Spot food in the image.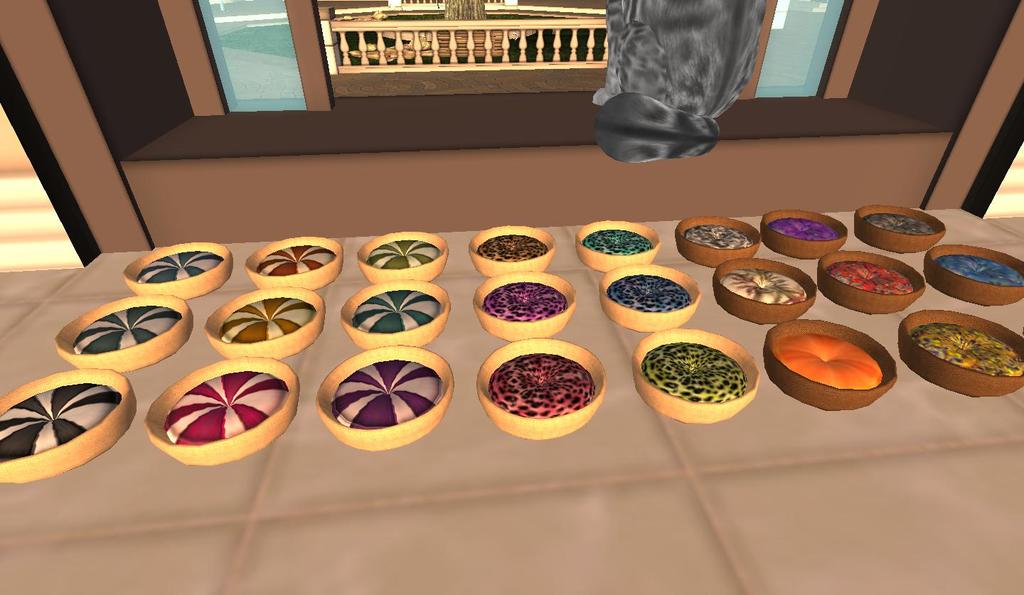
food found at rect(772, 334, 885, 392).
